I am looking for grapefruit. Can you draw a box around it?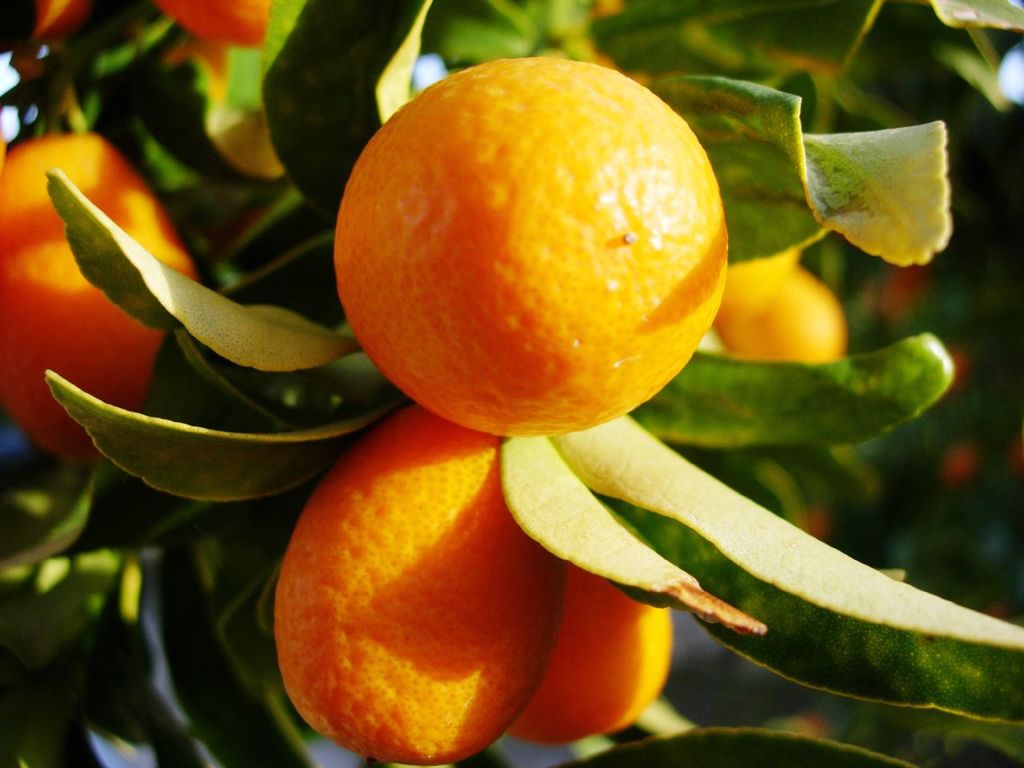
Sure, the bounding box is pyautogui.locateOnScreen(0, 130, 194, 458).
